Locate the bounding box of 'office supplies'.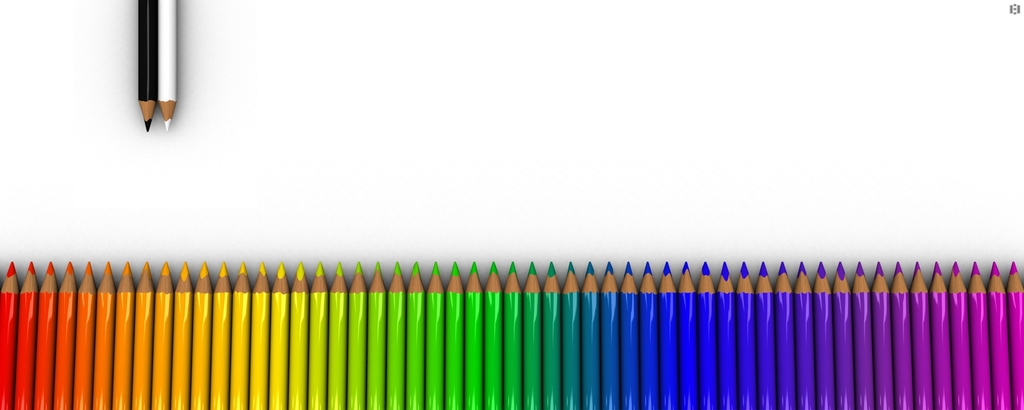
Bounding box: x1=0 y1=240 x2=1023 y2=409.
